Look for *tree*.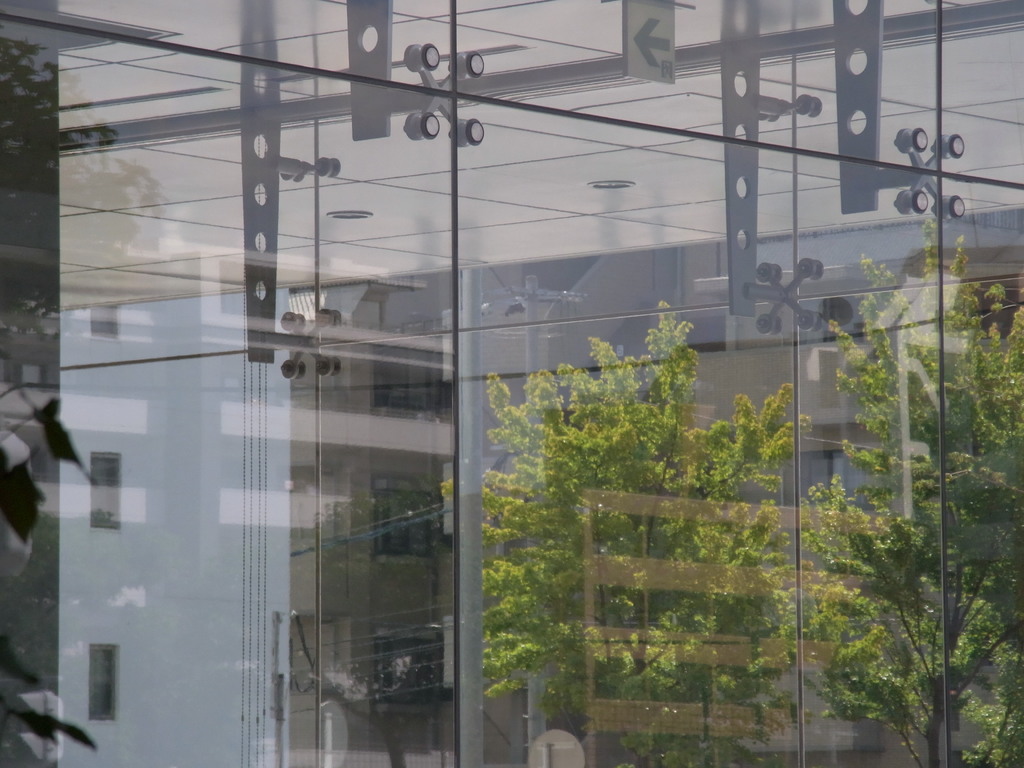
Found: 794,206,1023,767.
